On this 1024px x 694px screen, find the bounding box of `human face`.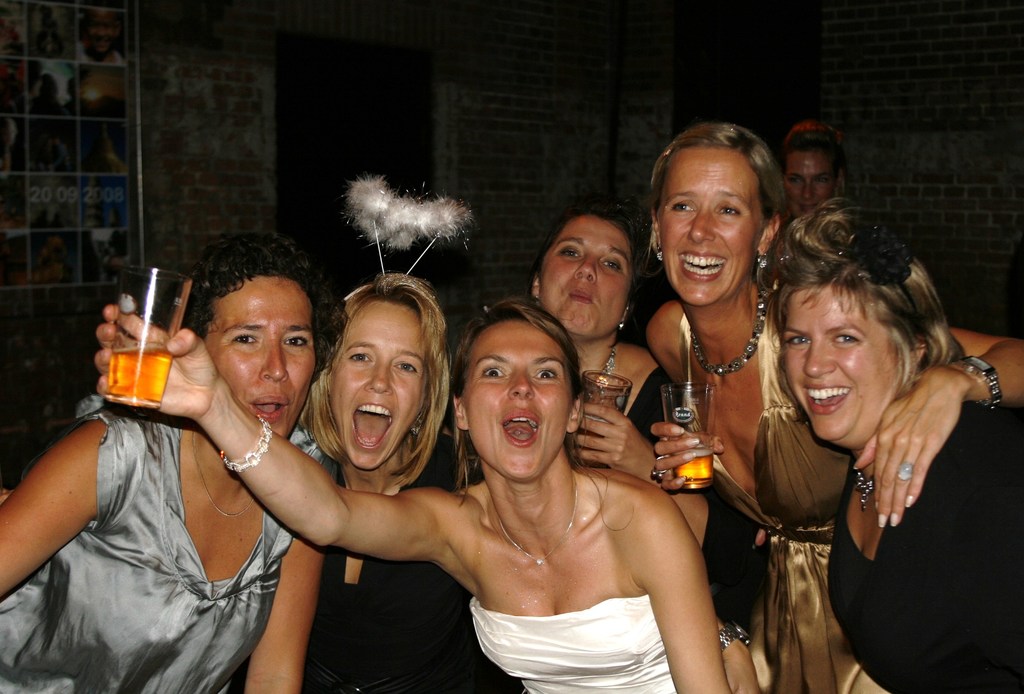
Bounding box: BBox(203, 276, 315, 440).
